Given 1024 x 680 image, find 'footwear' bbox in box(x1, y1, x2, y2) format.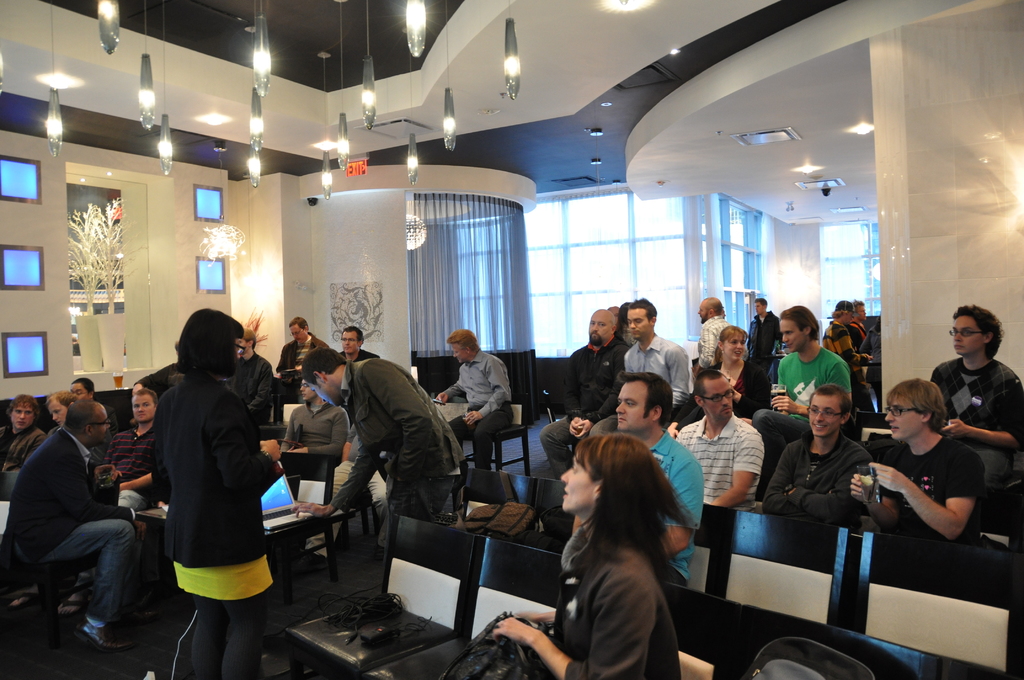
box(74, 617, 135, 649).
